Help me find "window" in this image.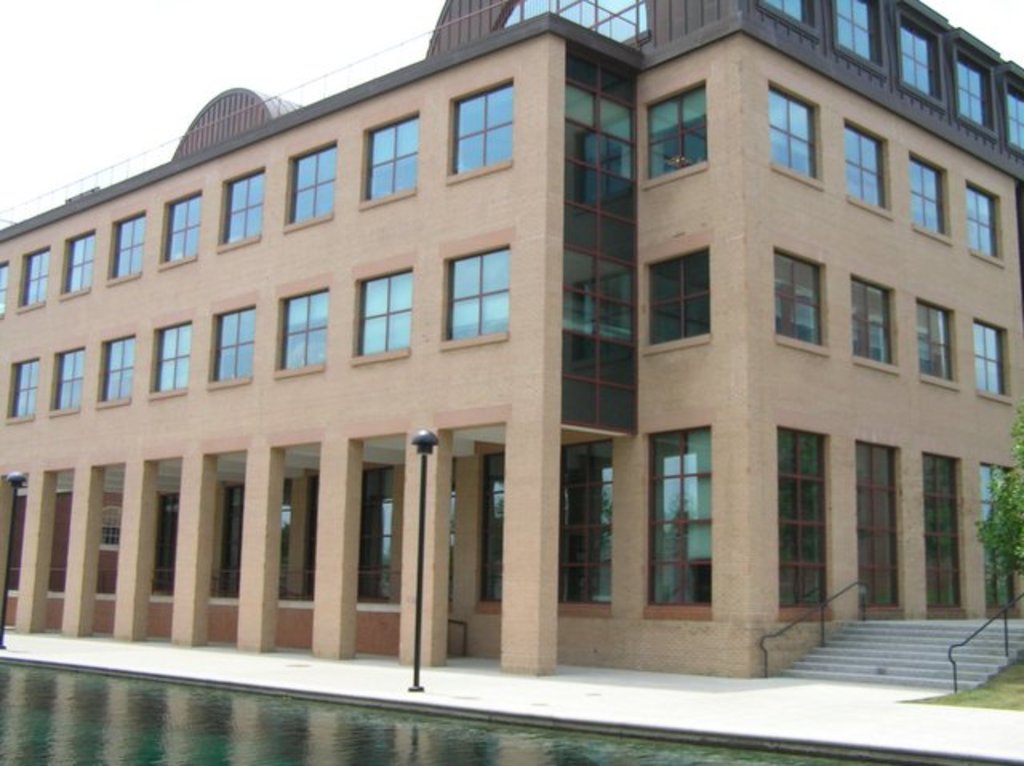
Found it: [851,277,901,374].
